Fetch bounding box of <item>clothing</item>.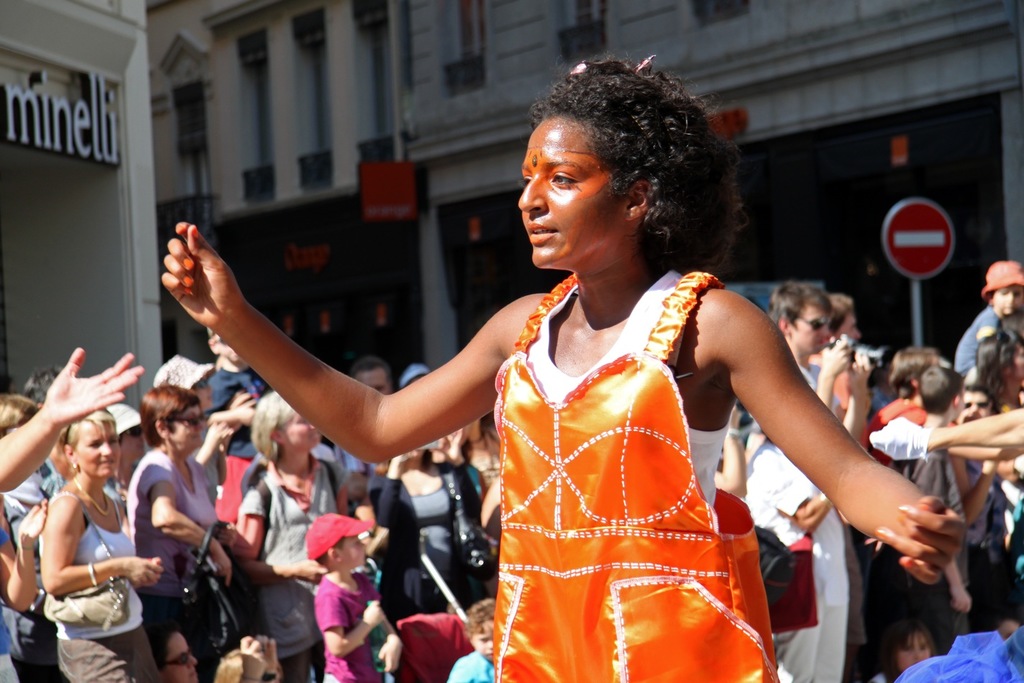
Bbox: [377,472,481,619].
